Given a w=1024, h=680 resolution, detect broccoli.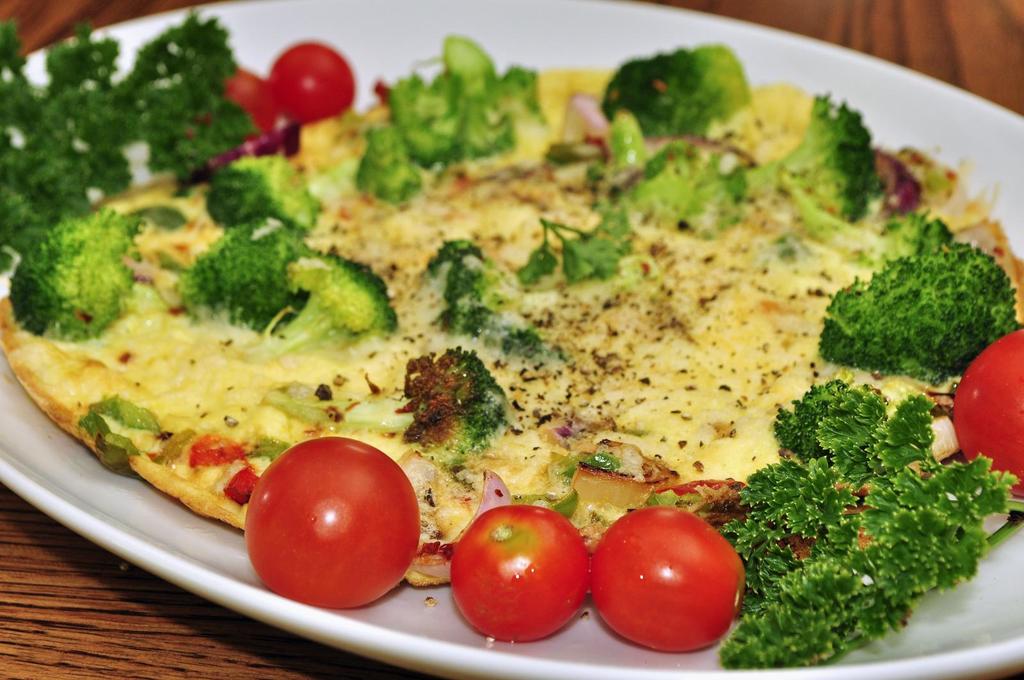
(left=265, top=256, right=395, bottom=354).
